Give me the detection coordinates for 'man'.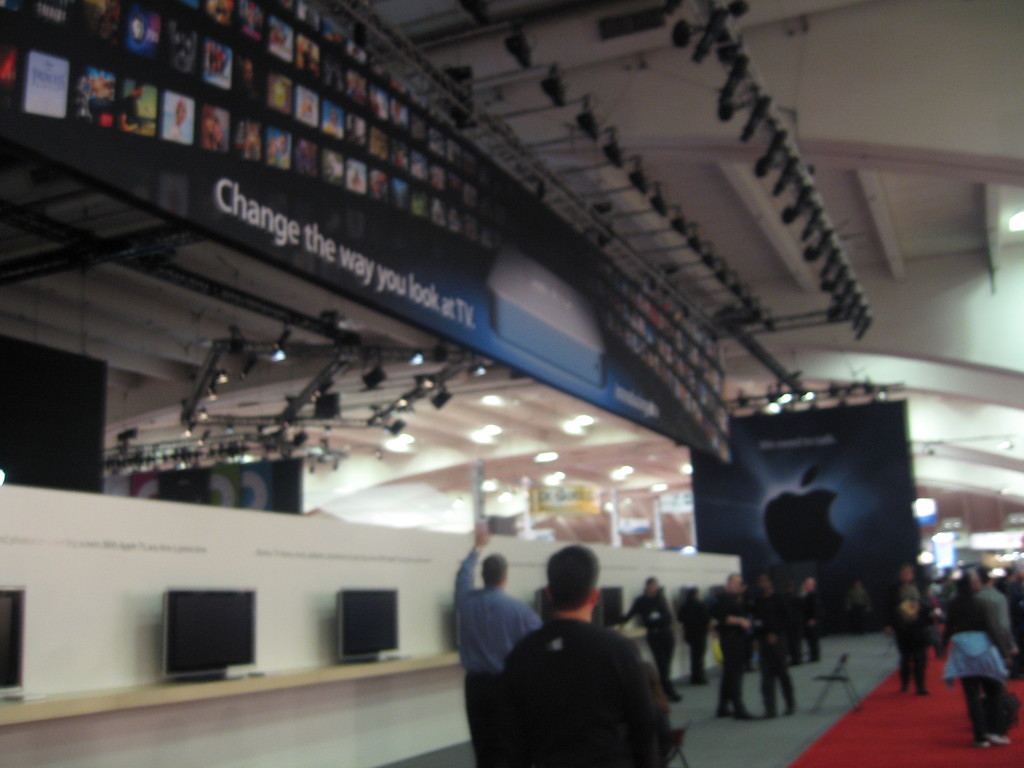
[left=748, top=563, right=808, bottom=722].
